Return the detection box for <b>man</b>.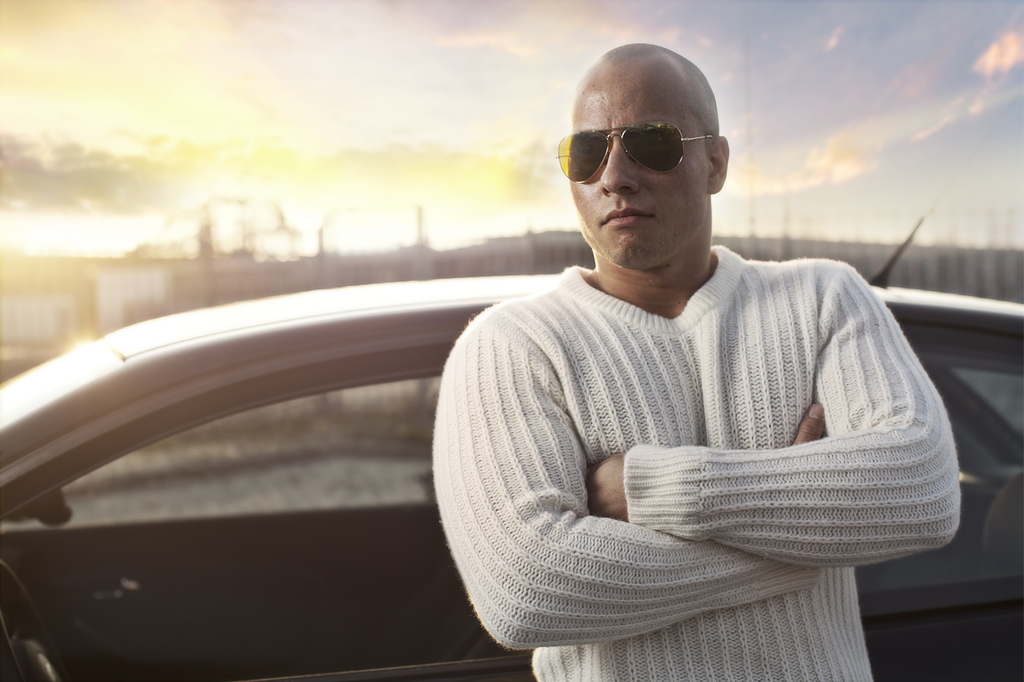
{"x1": 441, "y1": 36, "x2": 963, "y2": 672}.
